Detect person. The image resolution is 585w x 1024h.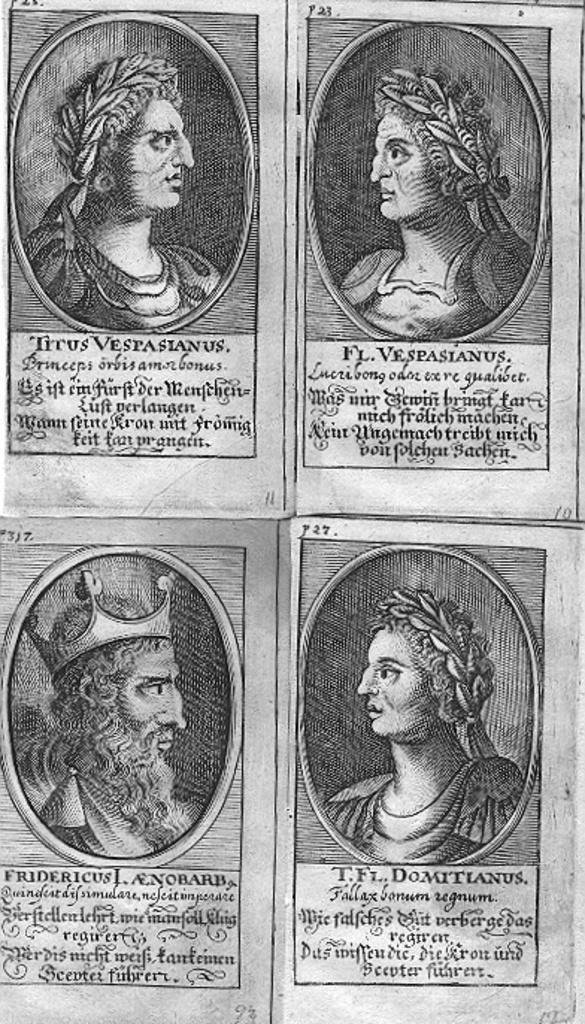
(x1=321, y1=587, x2=527, y2=863).
